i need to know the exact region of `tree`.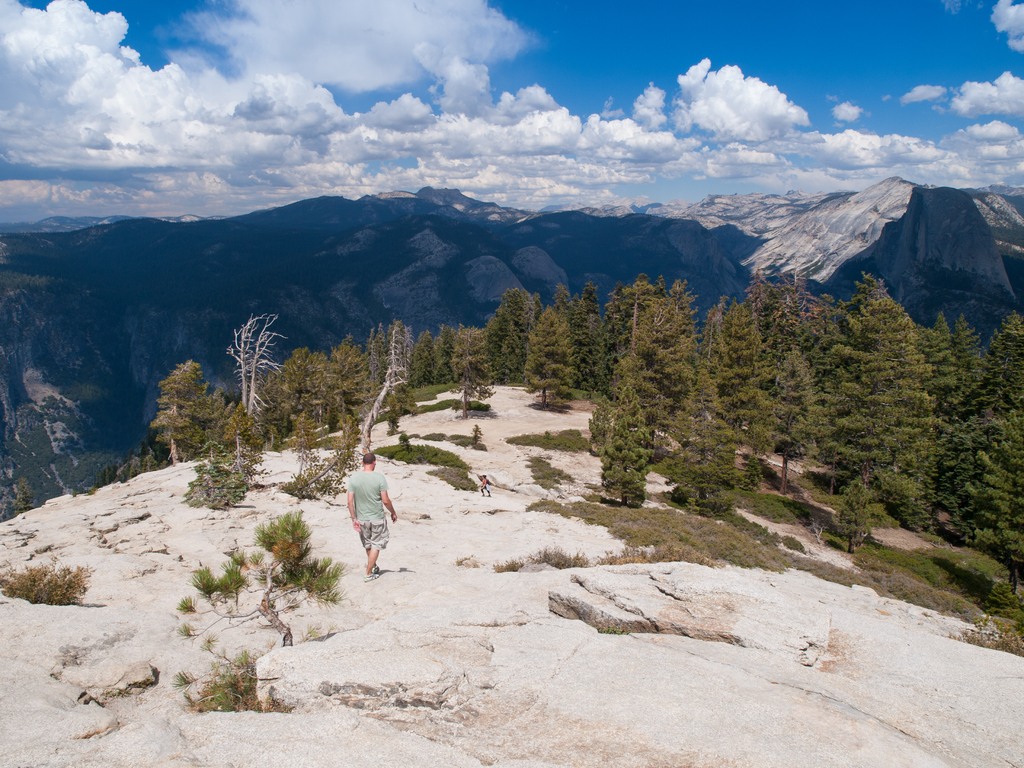
Region: (left=179, top=507, right=342, bottom=646).
